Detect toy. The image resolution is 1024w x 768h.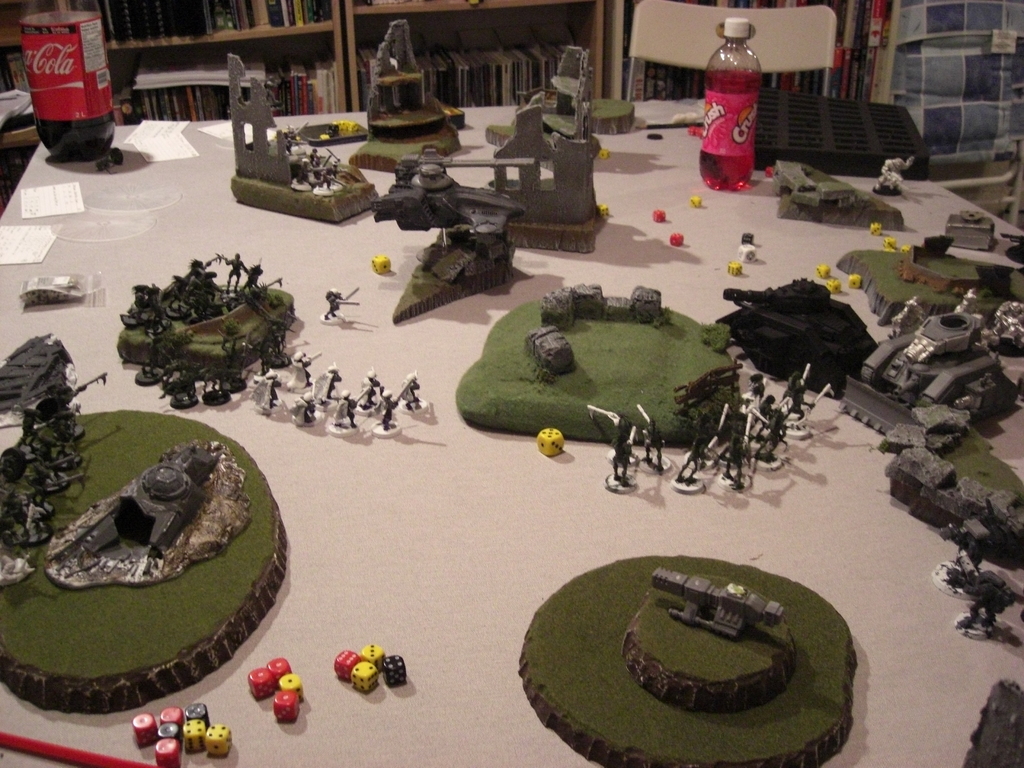
bbox=(326, 390, 357, 438).
